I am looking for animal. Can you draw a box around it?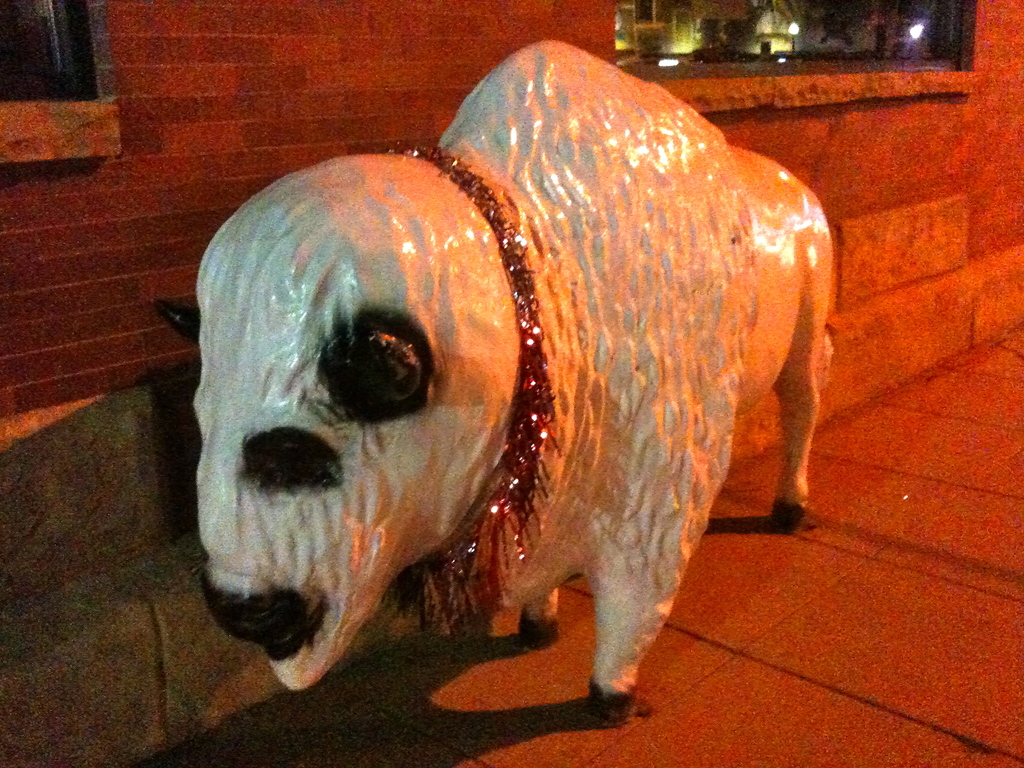
Sure, the bounding box is 186/36/857/732.
